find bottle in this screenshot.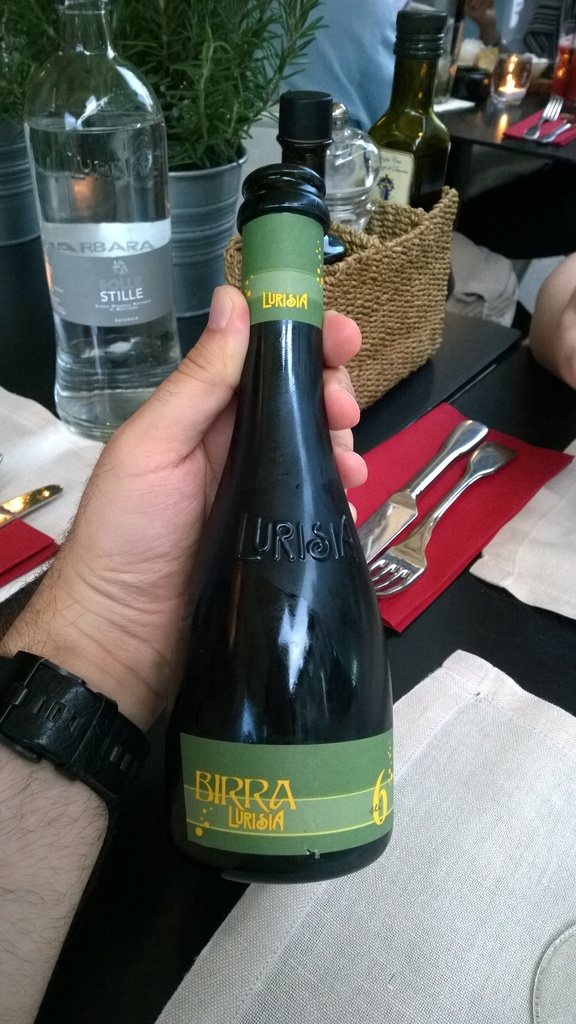
The bounding box for bottle is left=271, top=85, right=372, bottom=293.
